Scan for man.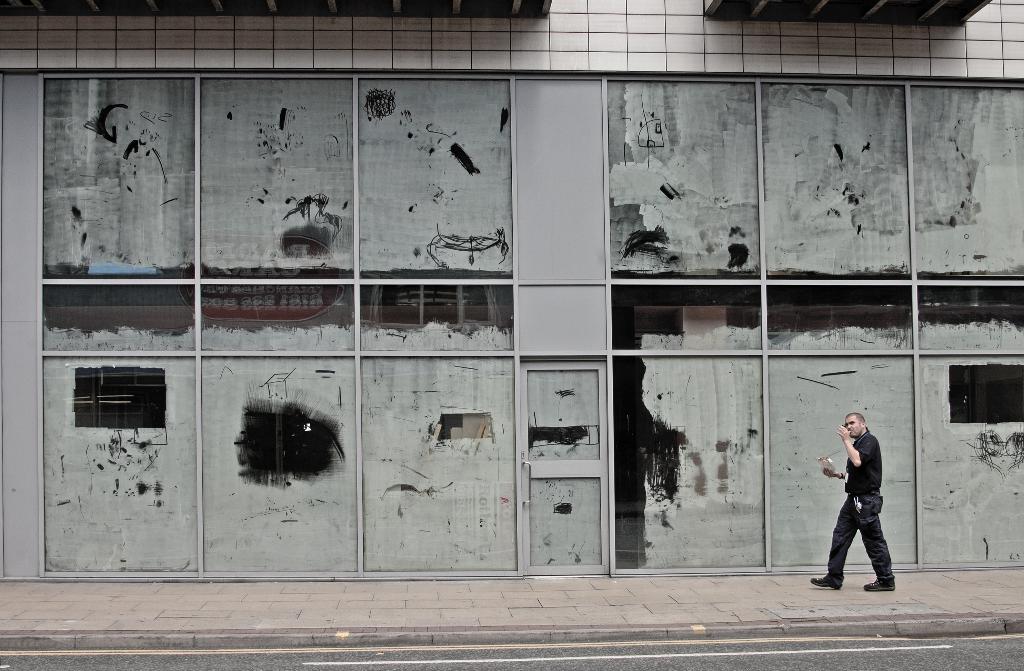
Scan result: 823,417,908,596.
